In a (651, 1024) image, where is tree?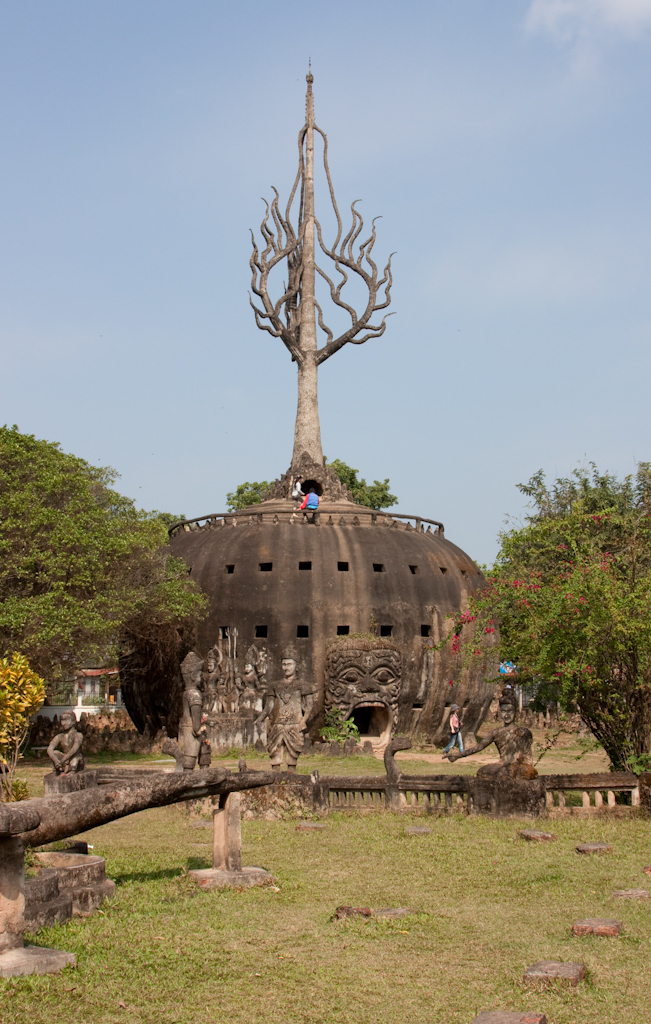
pyautogui.locateOnScreen(490, 442, 635, 783).
